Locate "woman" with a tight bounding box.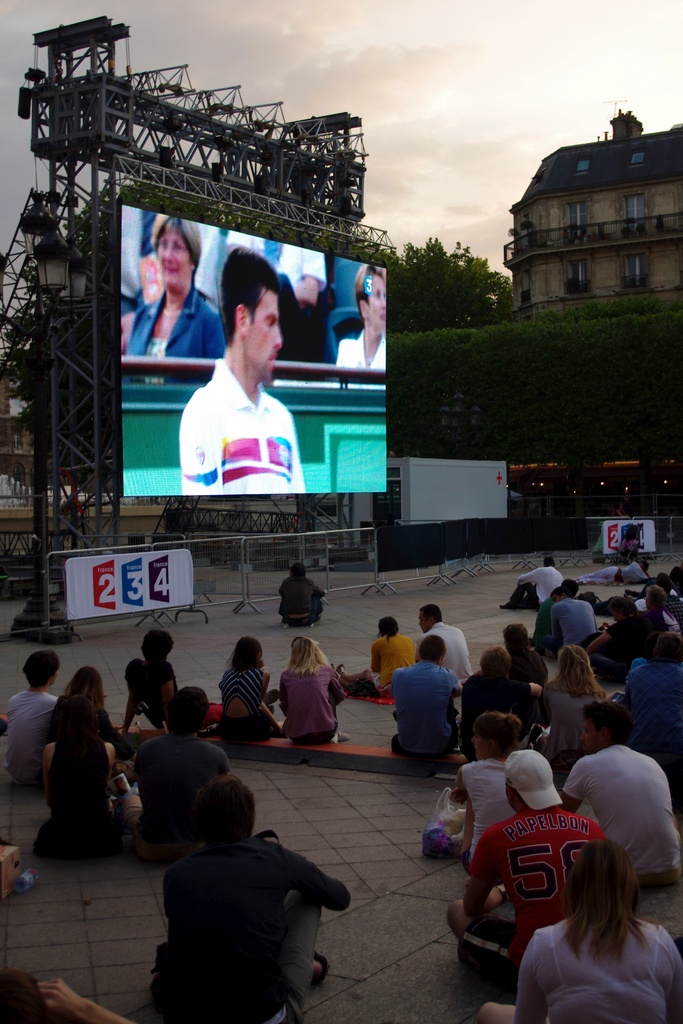
left=532, top=641, right=620, bottom=767.
